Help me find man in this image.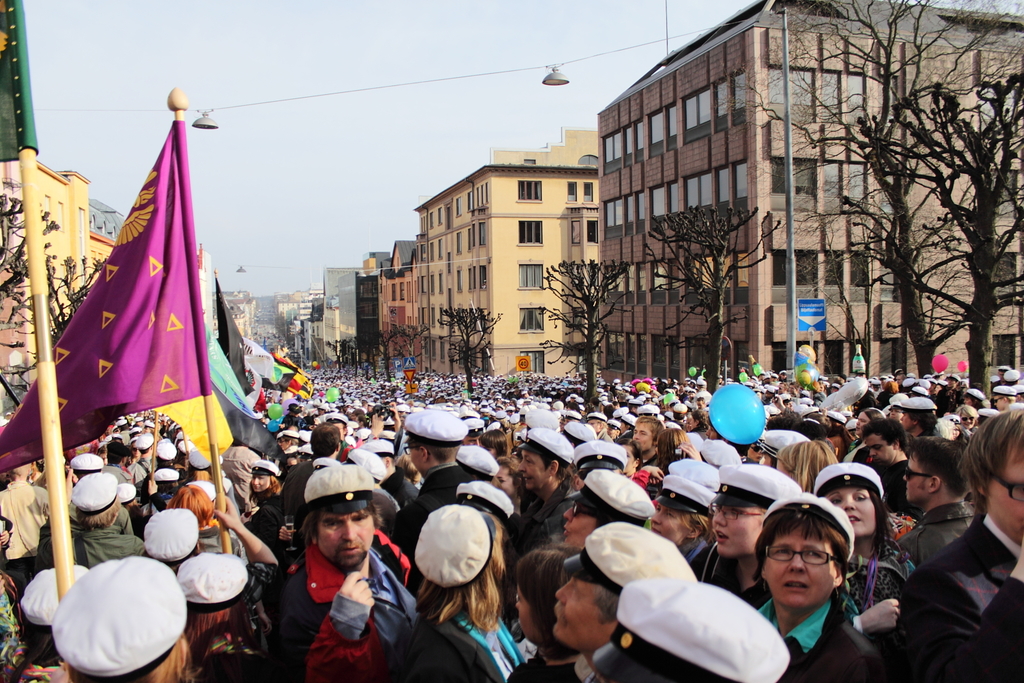
Found it: bbox=[862, 418, 923, 515].
